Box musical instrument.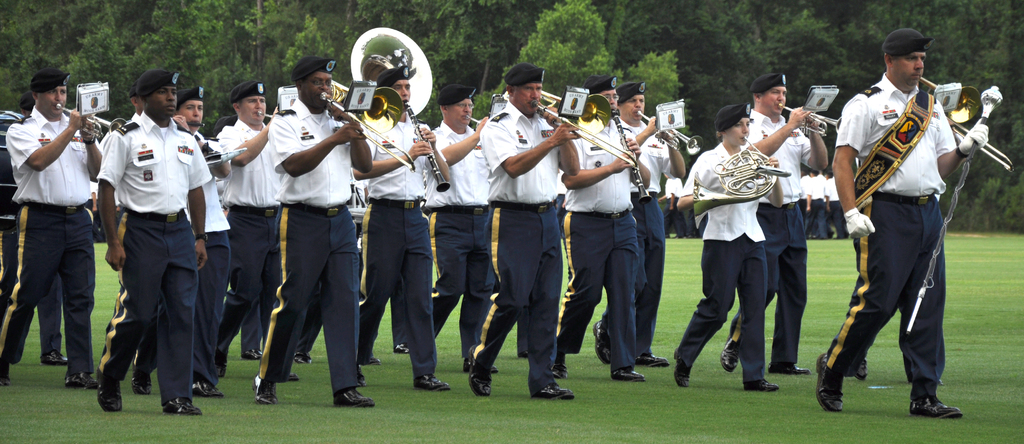
610, 108, 652, 209.
